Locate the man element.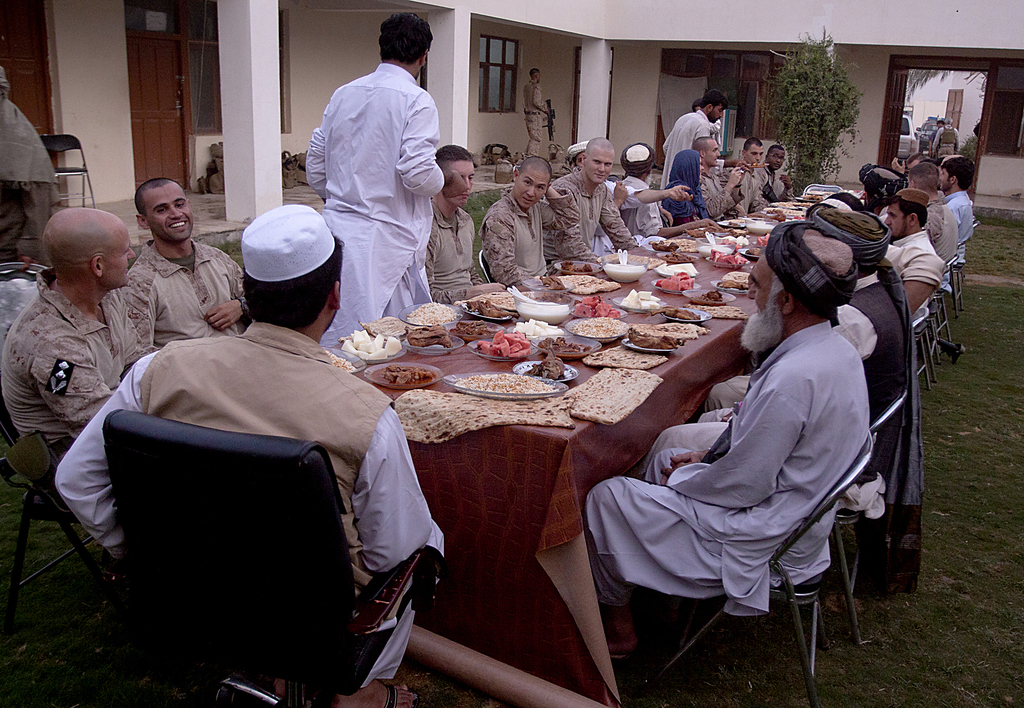
Element bbox: box(659, 88, 729, 189).
